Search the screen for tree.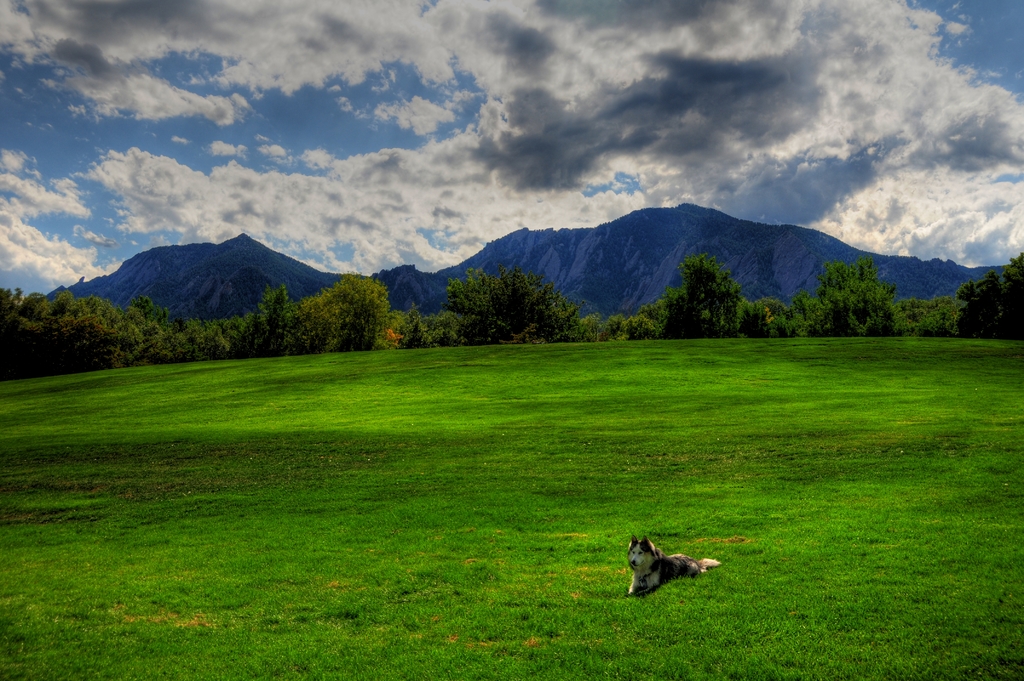
Found at [795,246,915,340].
